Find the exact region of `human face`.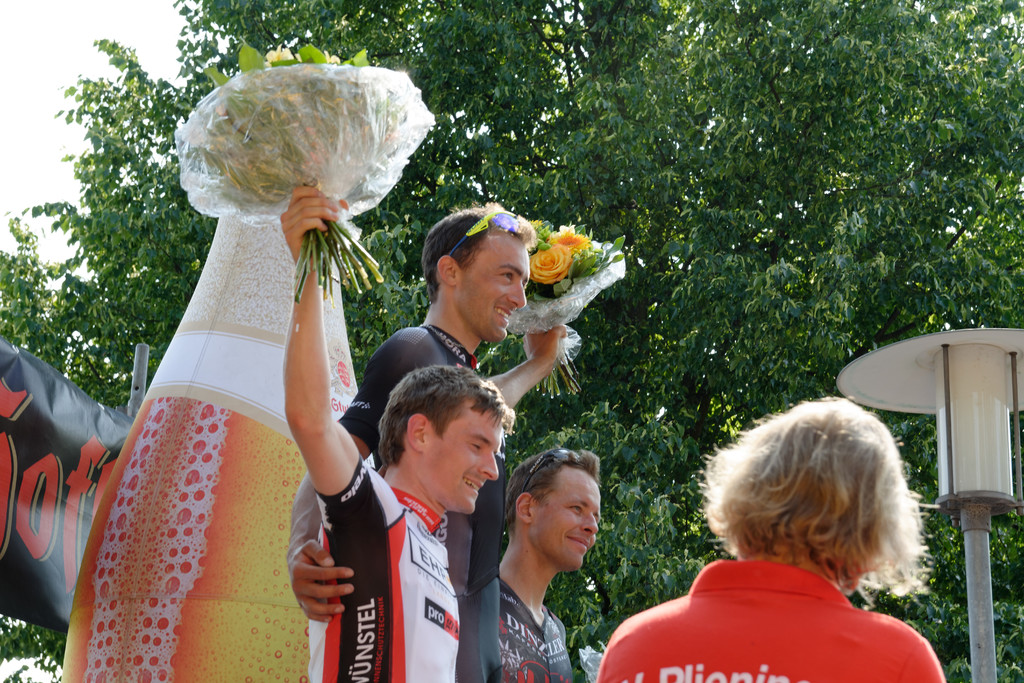
Exact region: 454/229/530/340.
